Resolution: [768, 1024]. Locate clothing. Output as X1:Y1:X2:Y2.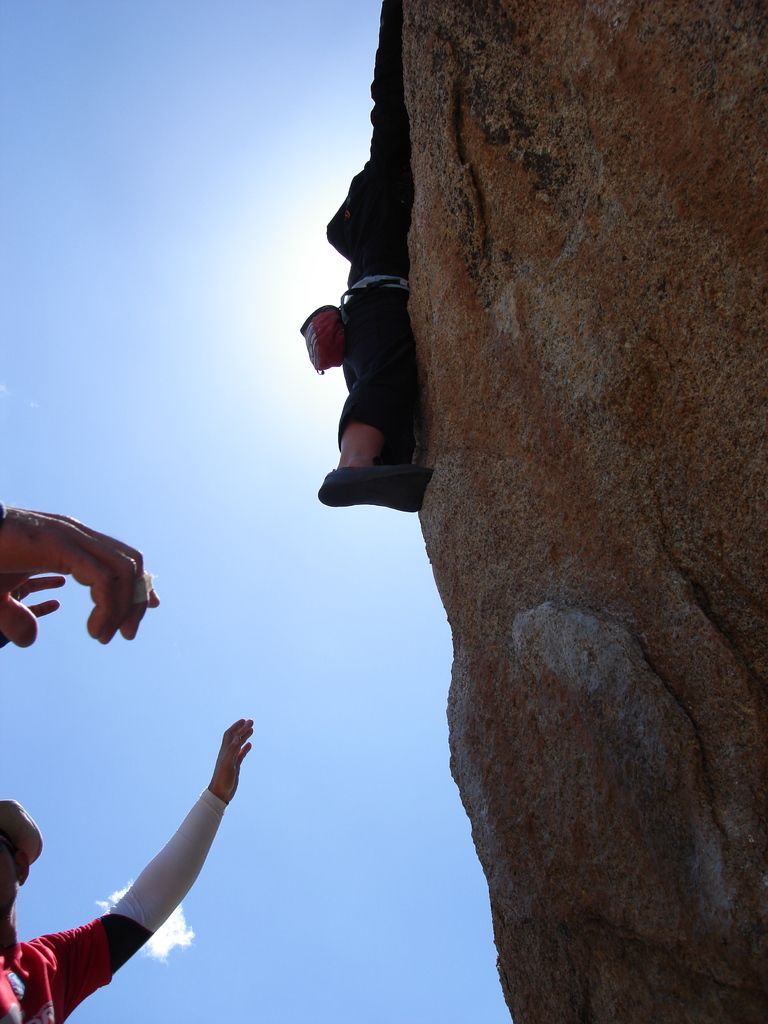
0:787:224:1023.
